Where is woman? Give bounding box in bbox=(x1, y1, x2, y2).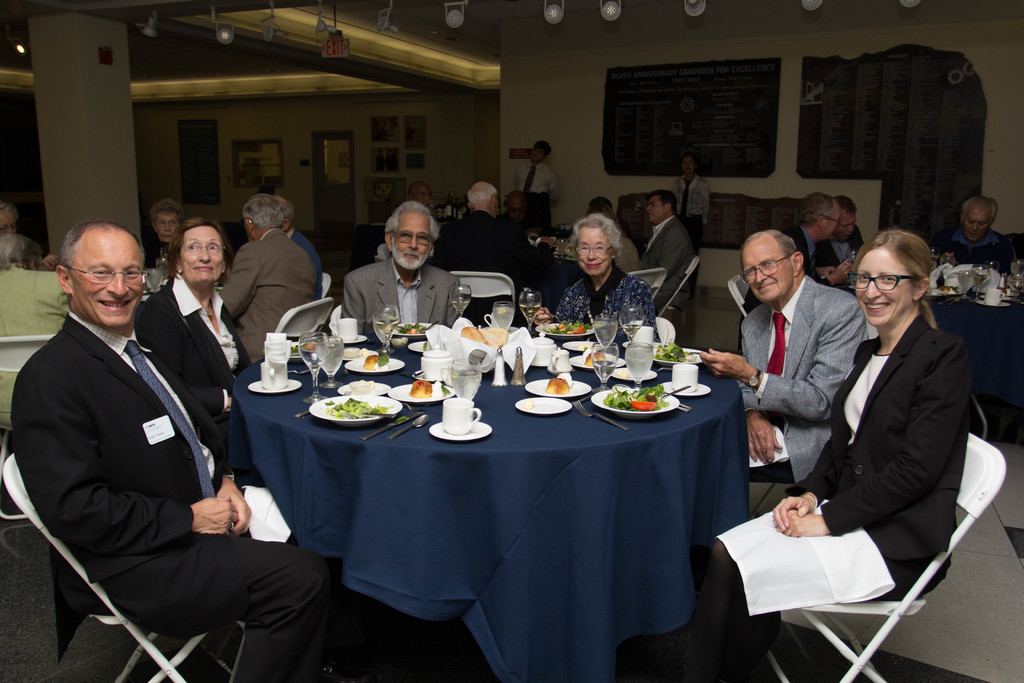
bbox=(0, 198, 29, 233).
